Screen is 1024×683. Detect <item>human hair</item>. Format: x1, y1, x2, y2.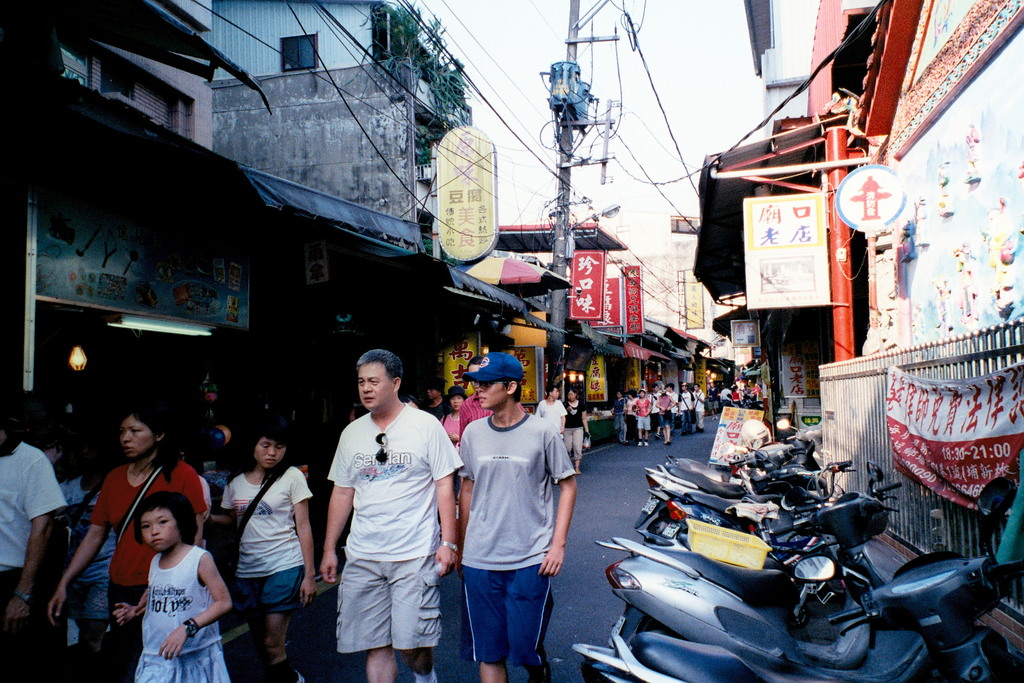
356, 352, 402, 383.
